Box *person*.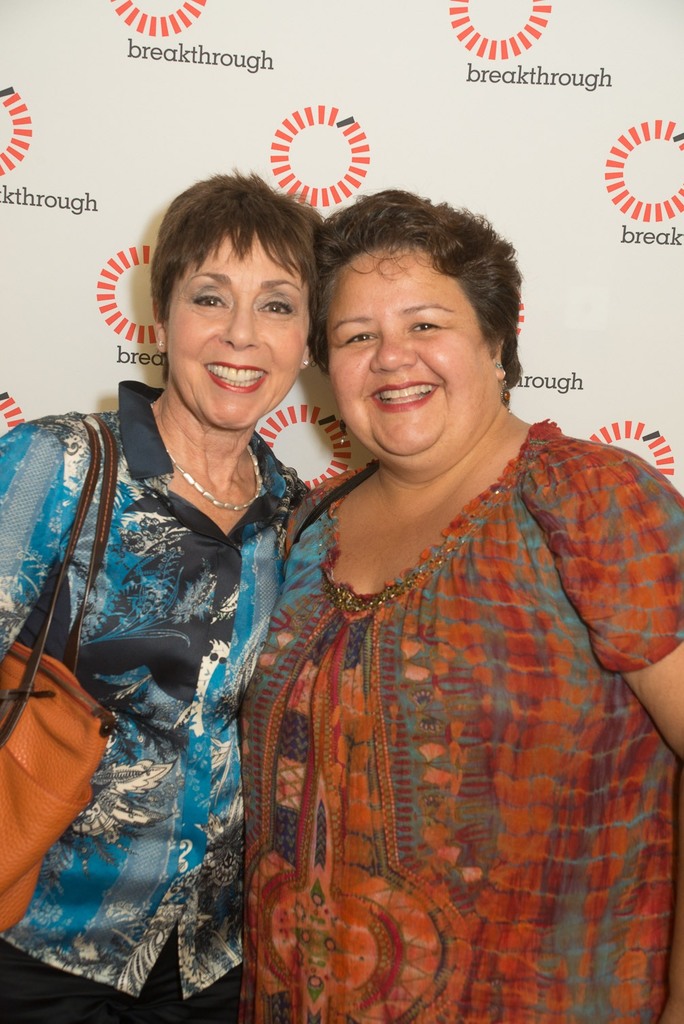
detection(0, 169, 325, 1022).
